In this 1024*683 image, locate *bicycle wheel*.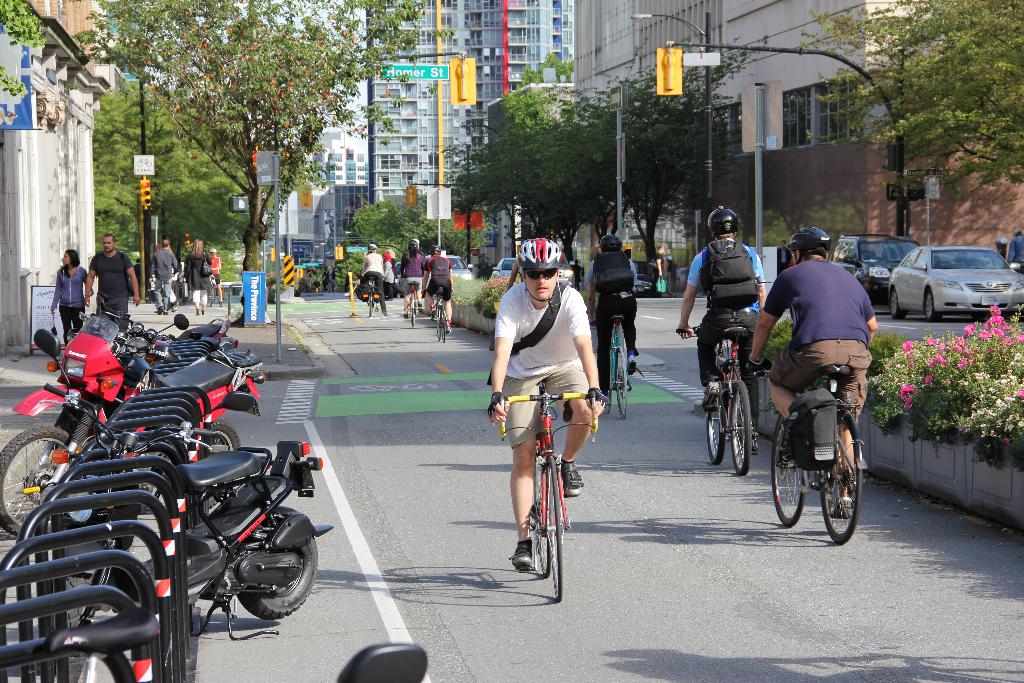
Bounding box: (x1=605, y1=380, x2=612, y2=417).
